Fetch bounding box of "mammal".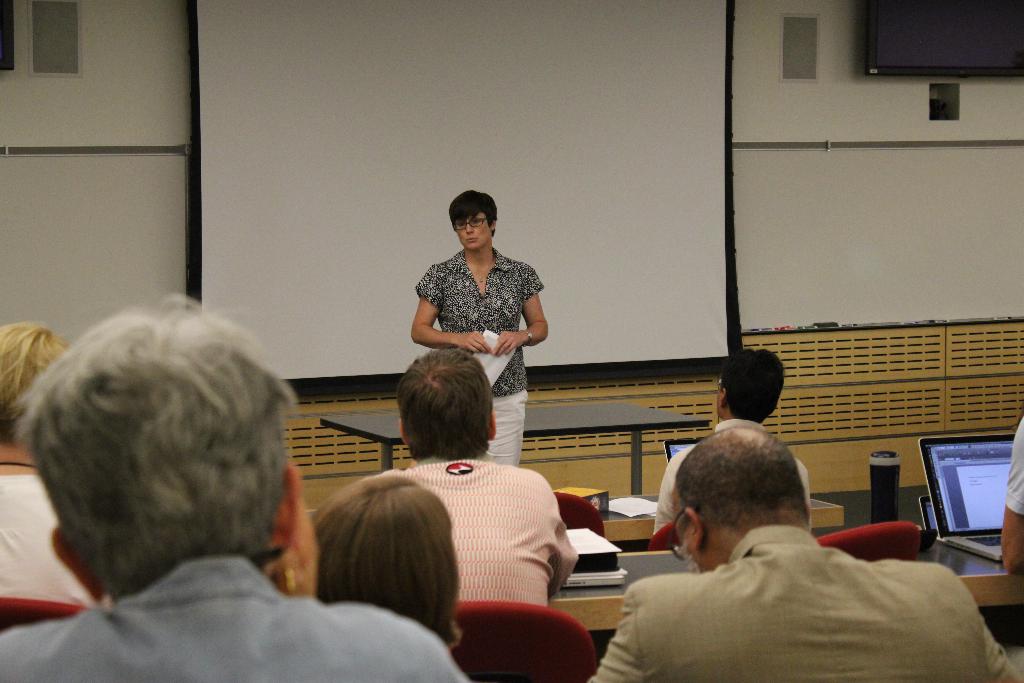
Bbox: (x1=652, y1=350, x2=810, y2=531).
